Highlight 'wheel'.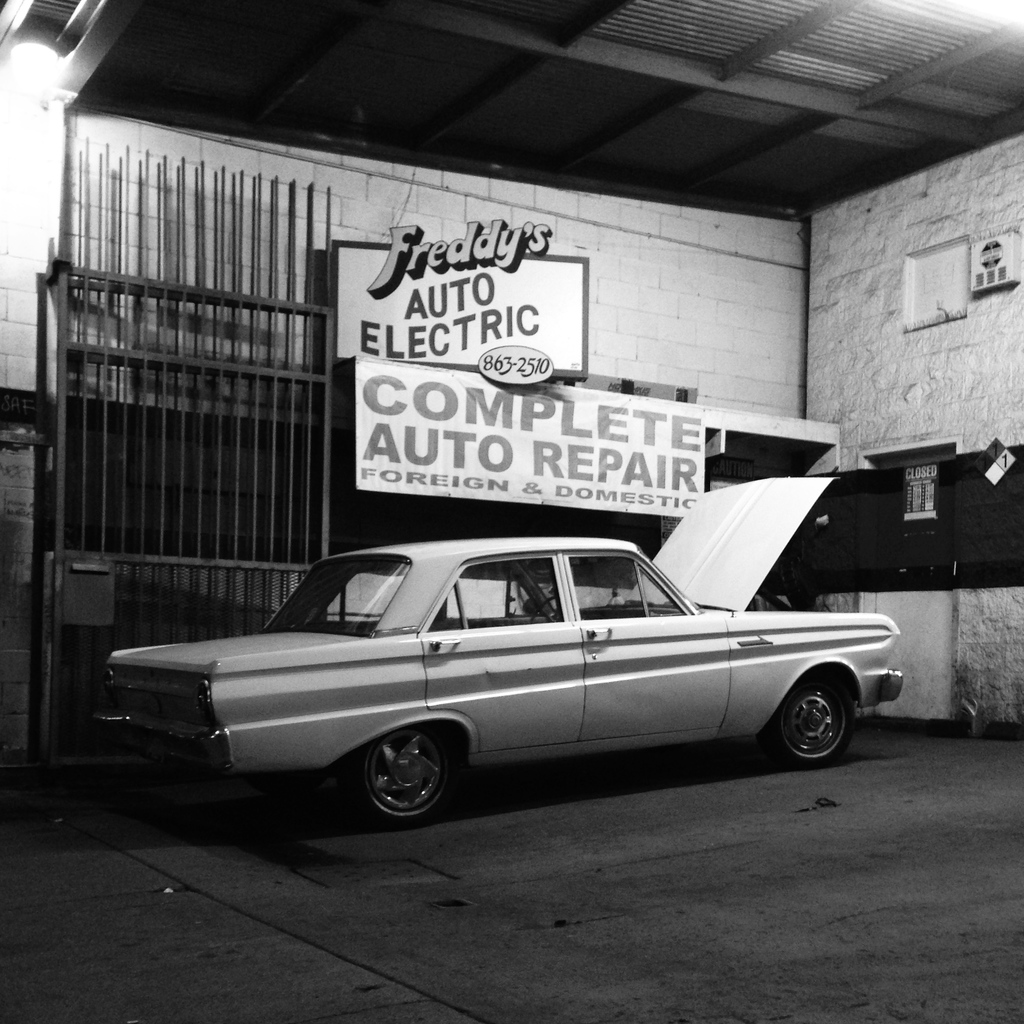
Highlighted region: bbox=[772, 665, 858, 770].
